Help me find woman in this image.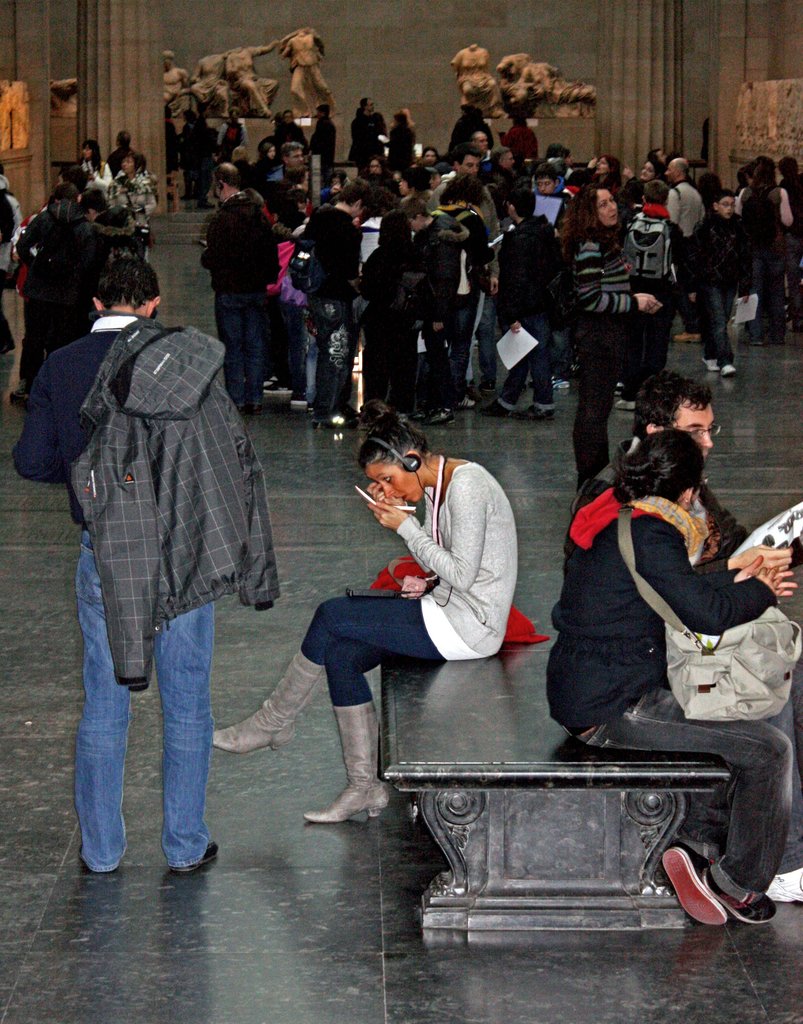
Found it: <region>104, 150, 158, 266</region>.
